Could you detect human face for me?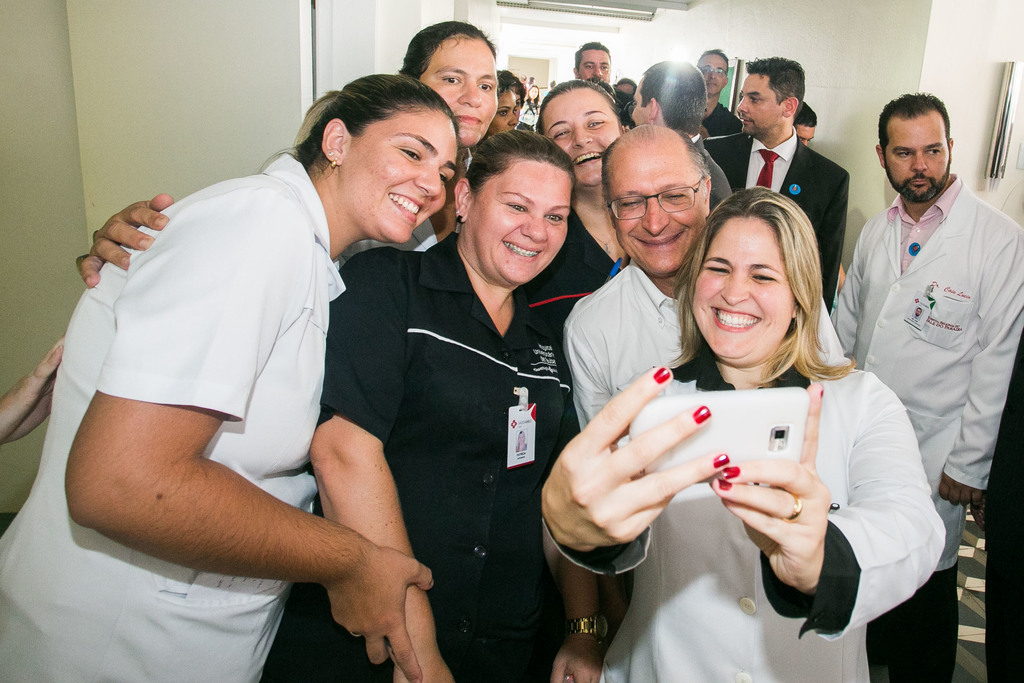
Detection result: crop(342, 115, 455, 237).
